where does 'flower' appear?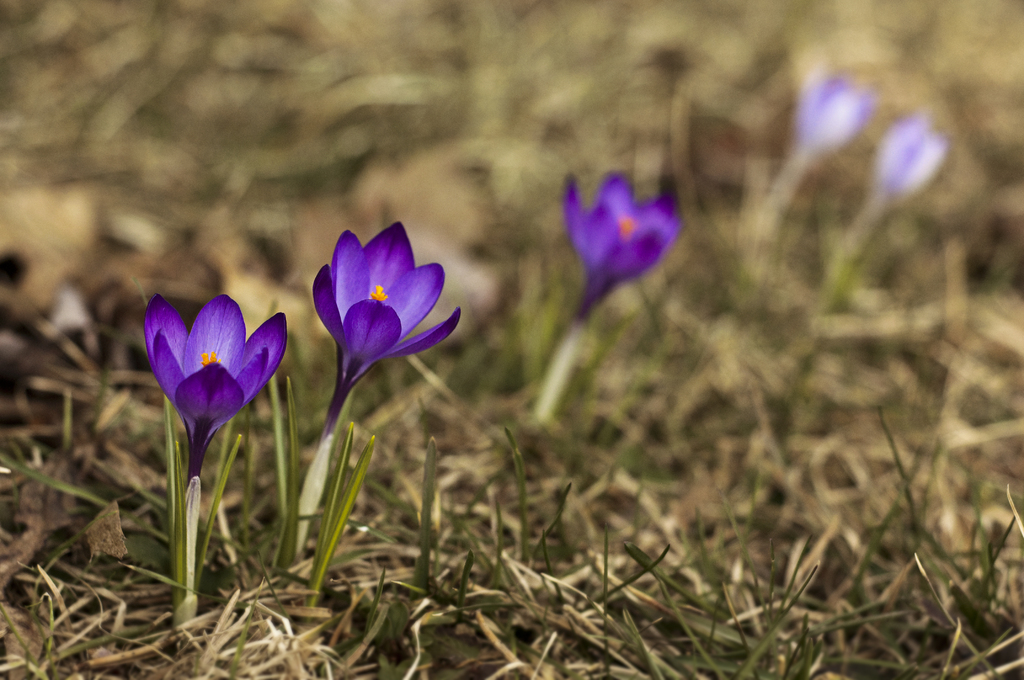
Appears at (309,219,463,437).
